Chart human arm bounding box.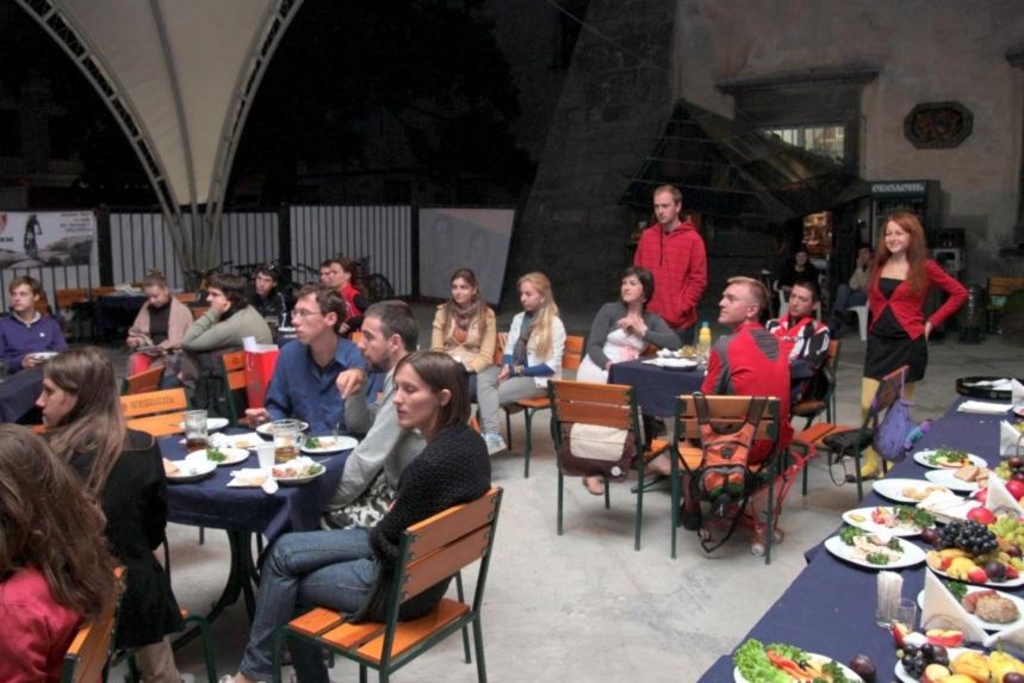
Charted: left=342, top=365, right=379, bottom=439.
